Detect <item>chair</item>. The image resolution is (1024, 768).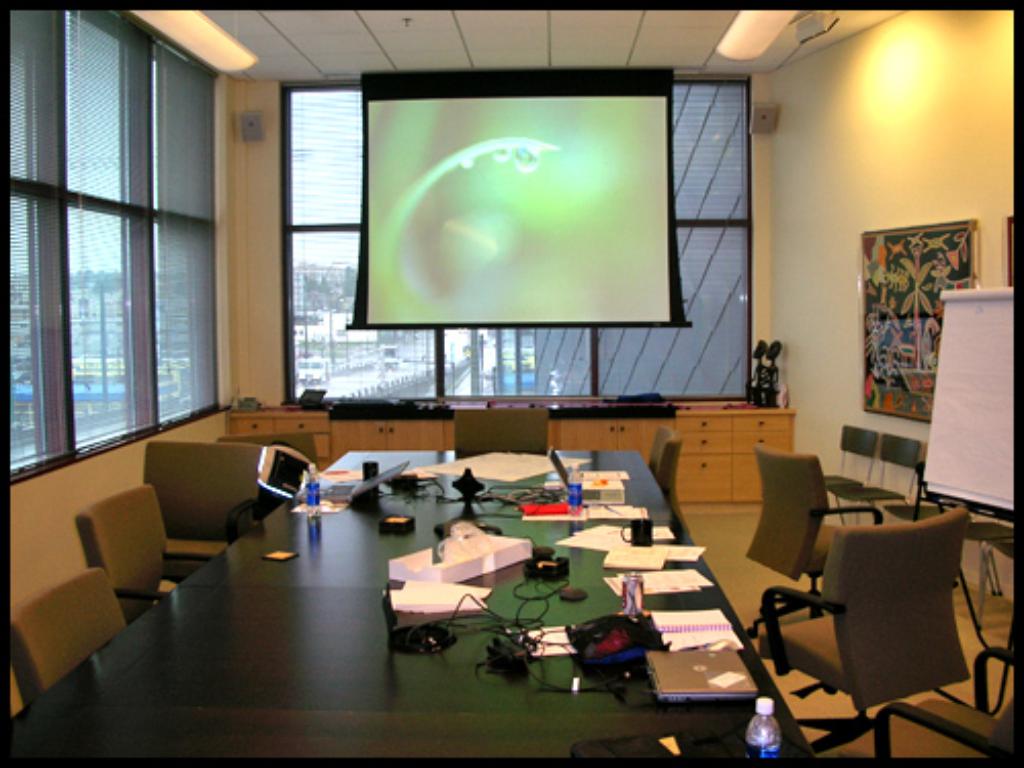
(x1=6, y1=569, x2=125, y2=711).
